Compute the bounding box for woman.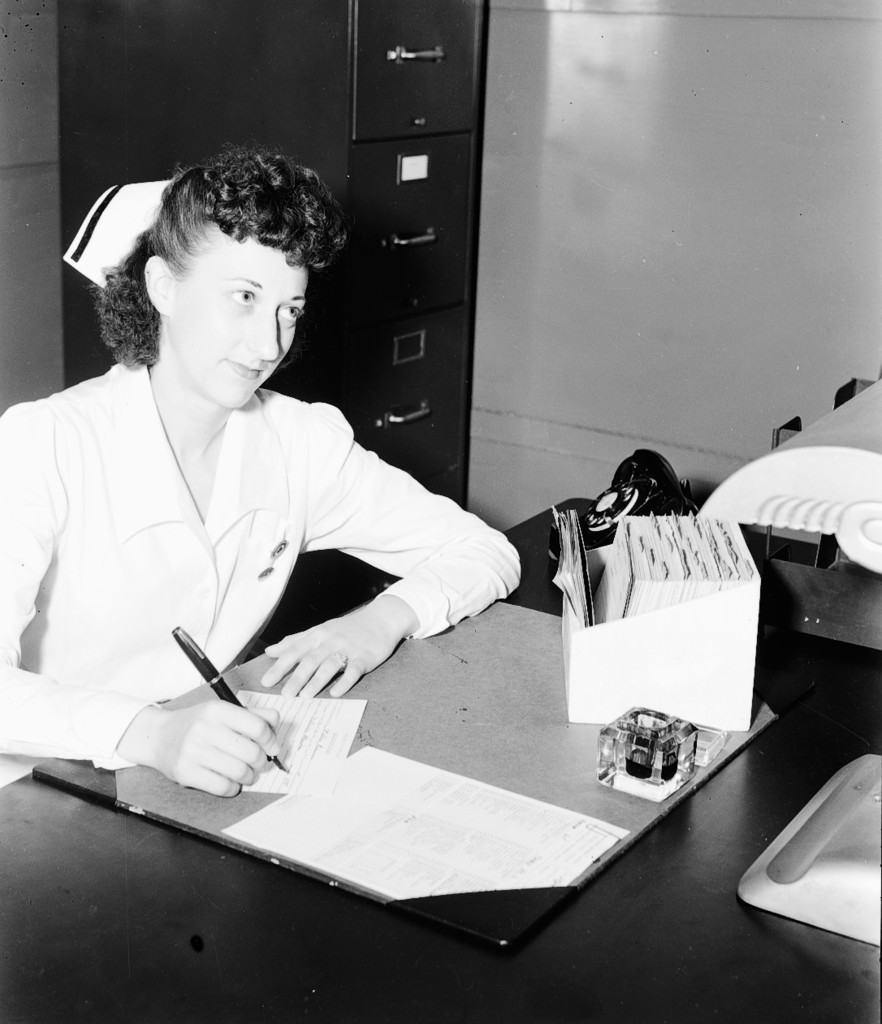
box(26, 101, 524, 900).
